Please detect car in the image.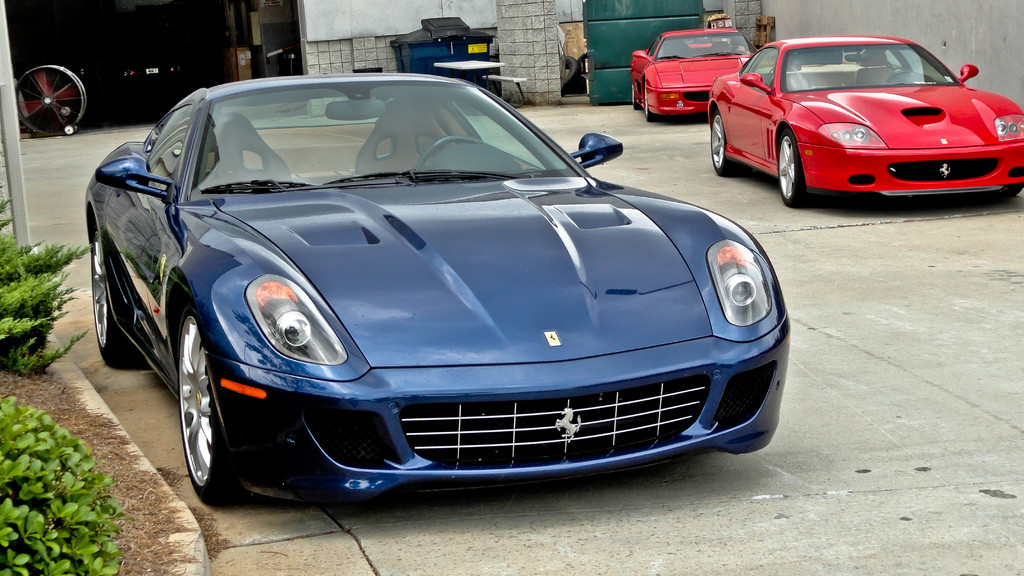
[x1=608, y1=23, x2=757, y2=123].
